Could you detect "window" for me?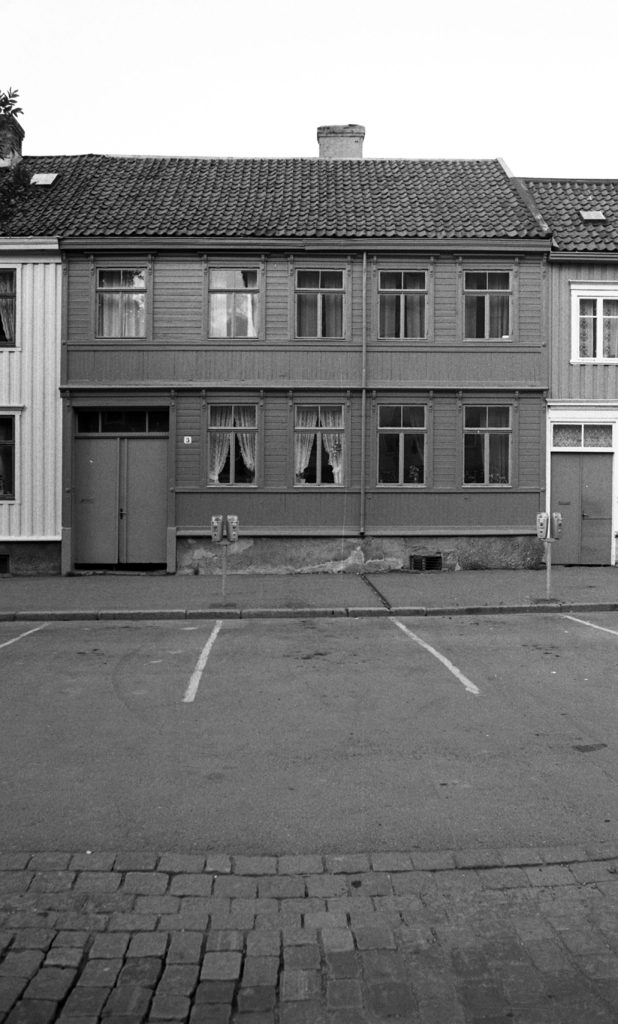
Detection result: bbox=[384, 269, 447, 340].
